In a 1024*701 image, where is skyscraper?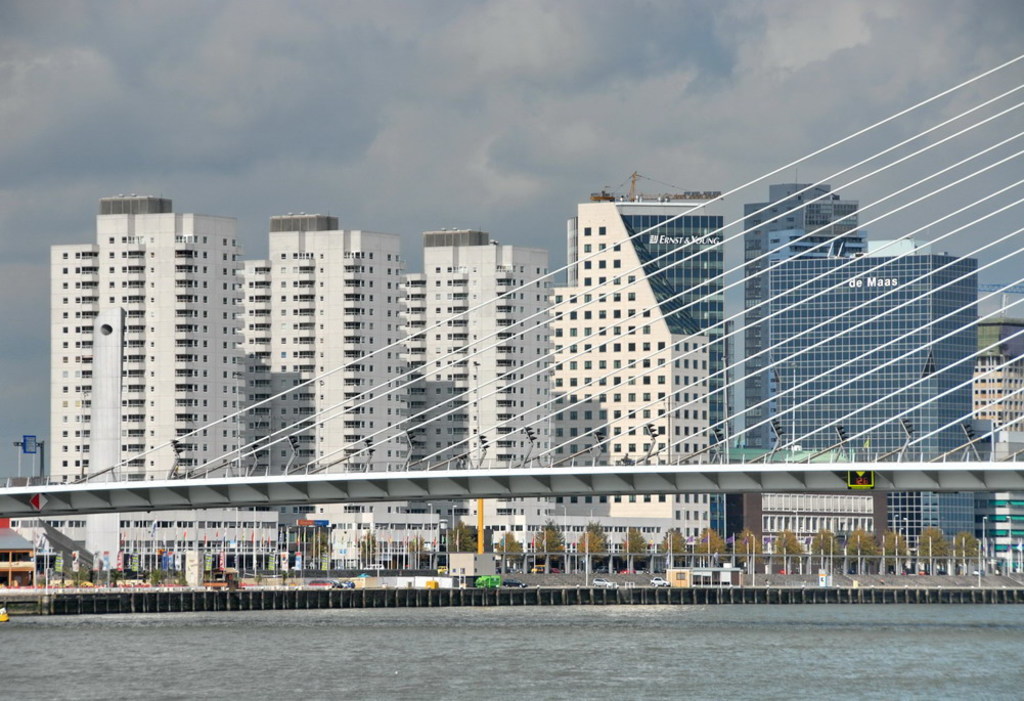
<box>739,160,998,458</box>.
